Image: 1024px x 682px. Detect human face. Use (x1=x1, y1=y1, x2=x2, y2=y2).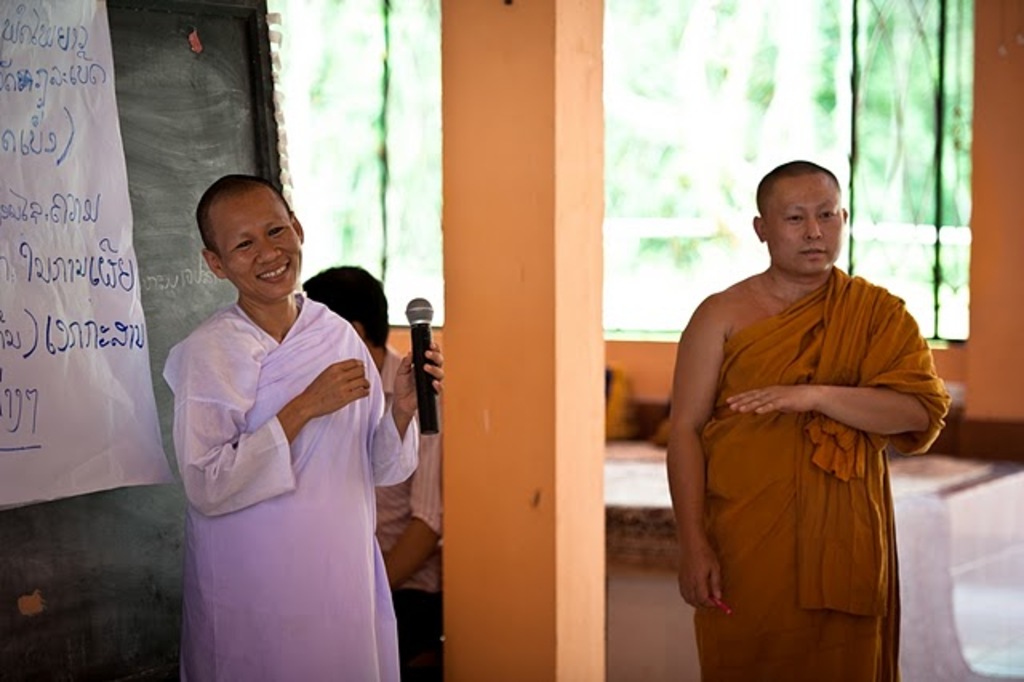
(x1=219, y1=192, x2=302, y2=298).
